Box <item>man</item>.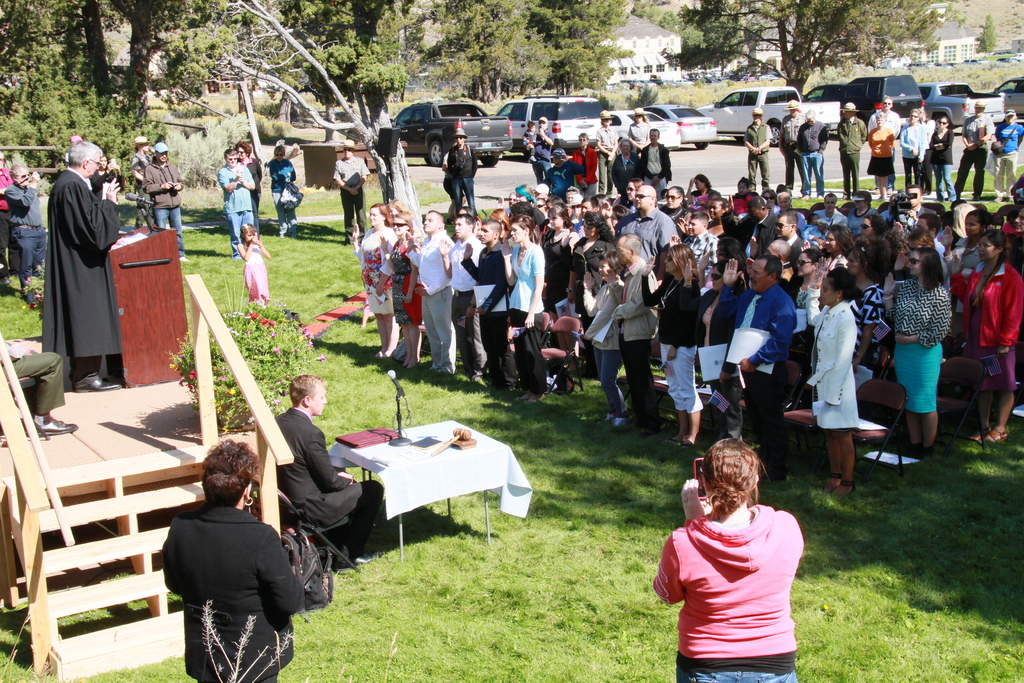
(401, 208, 456, 375).
